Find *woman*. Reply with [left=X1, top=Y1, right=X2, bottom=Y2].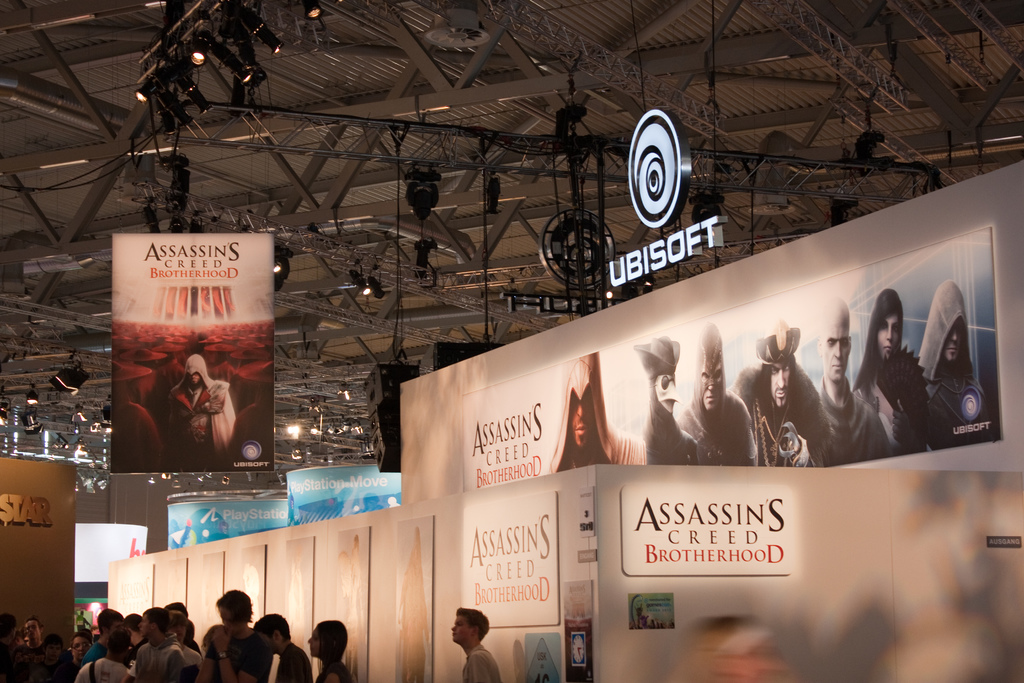
[left=849, top=286, right=931, bottom=463].
